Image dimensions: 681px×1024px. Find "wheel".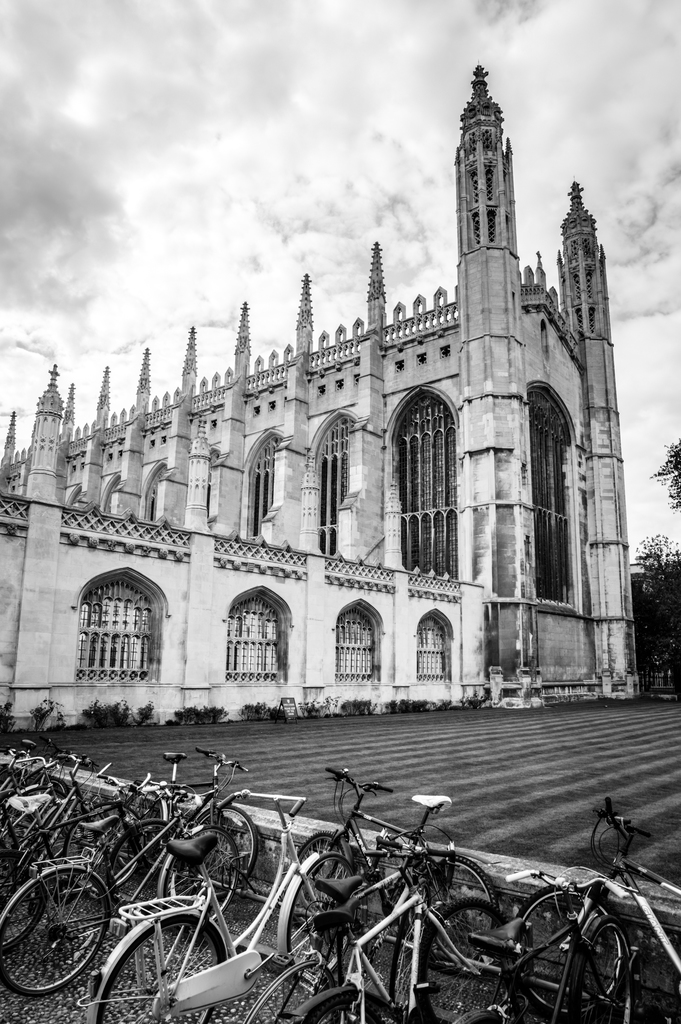
bbox(14, 877, 101, 994).
